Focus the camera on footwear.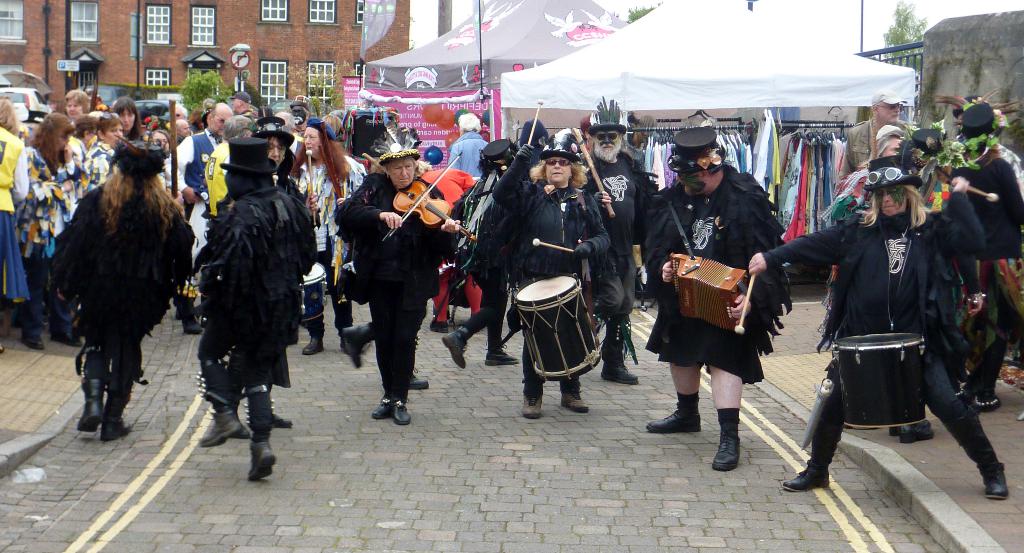
Focus region: bbox(343, 325, 376, 371).
